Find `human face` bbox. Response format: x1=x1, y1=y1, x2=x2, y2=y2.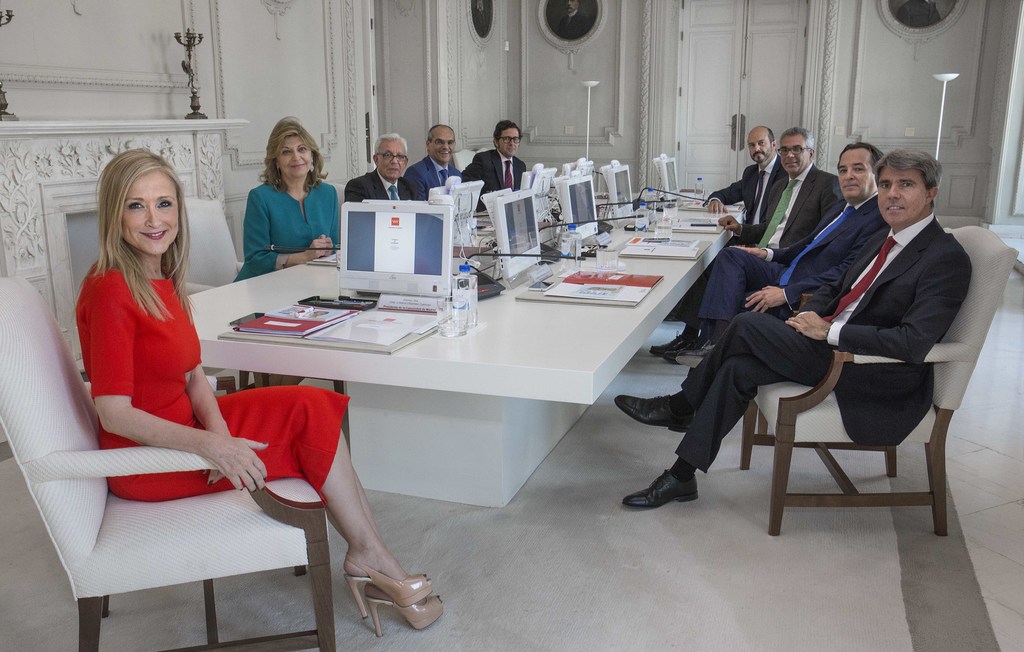
x1=431, y1=126, x2=452, y2=166.
